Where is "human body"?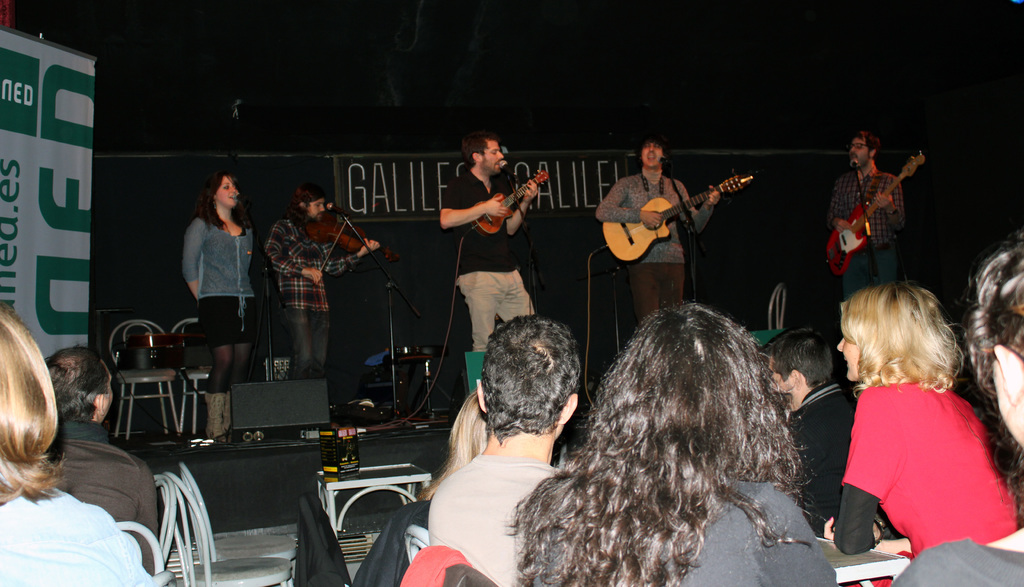
(593, 133, 724, 325).
